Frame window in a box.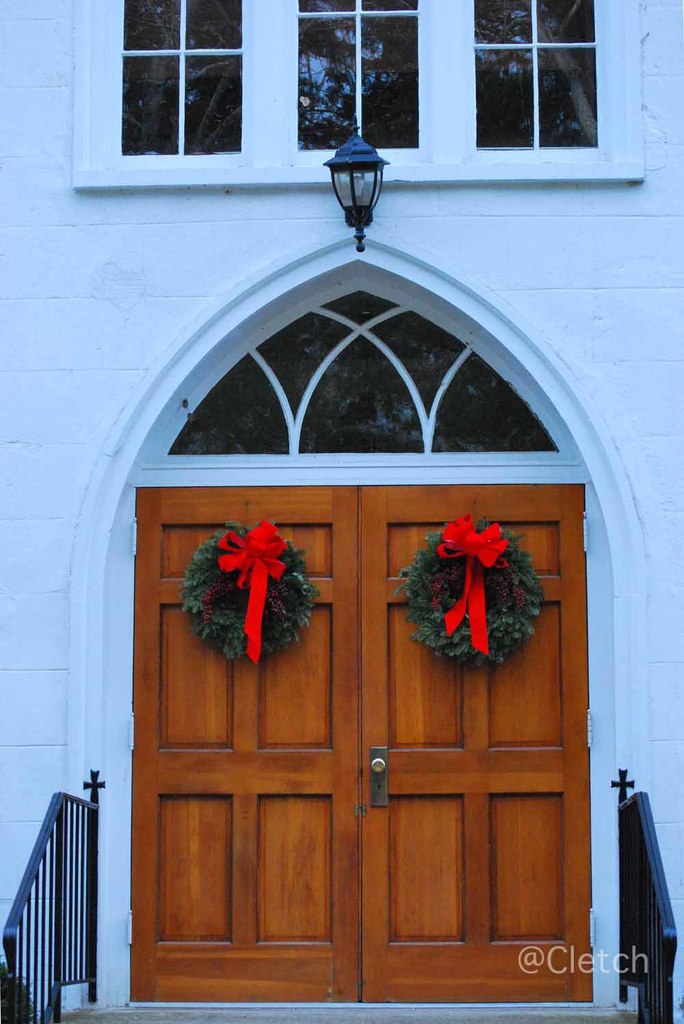
left=101, top=3, right=268, bottom=164.
